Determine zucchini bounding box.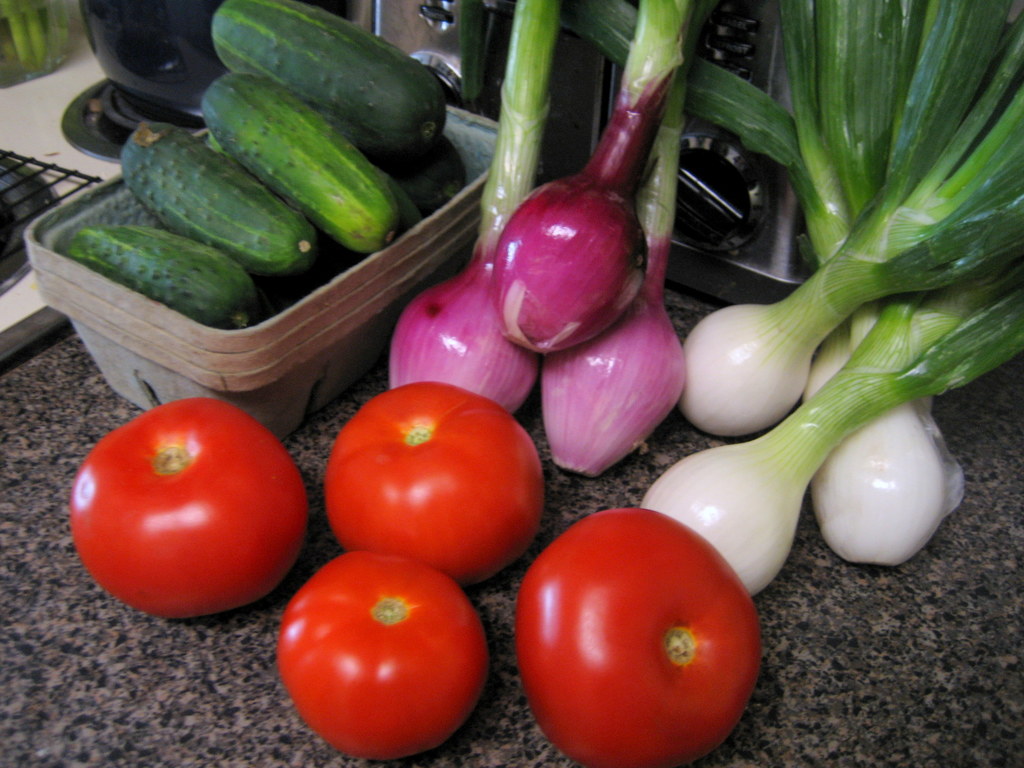
Determined: <box>59,217,266,332</box>.
